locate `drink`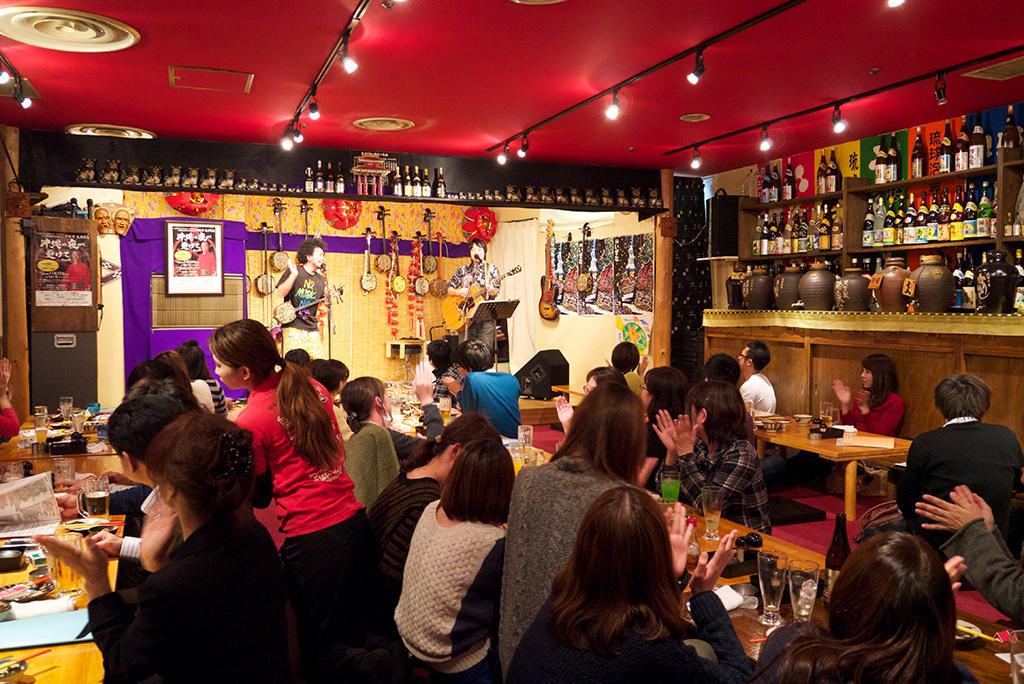
detection(304, 165, 312, 191)
